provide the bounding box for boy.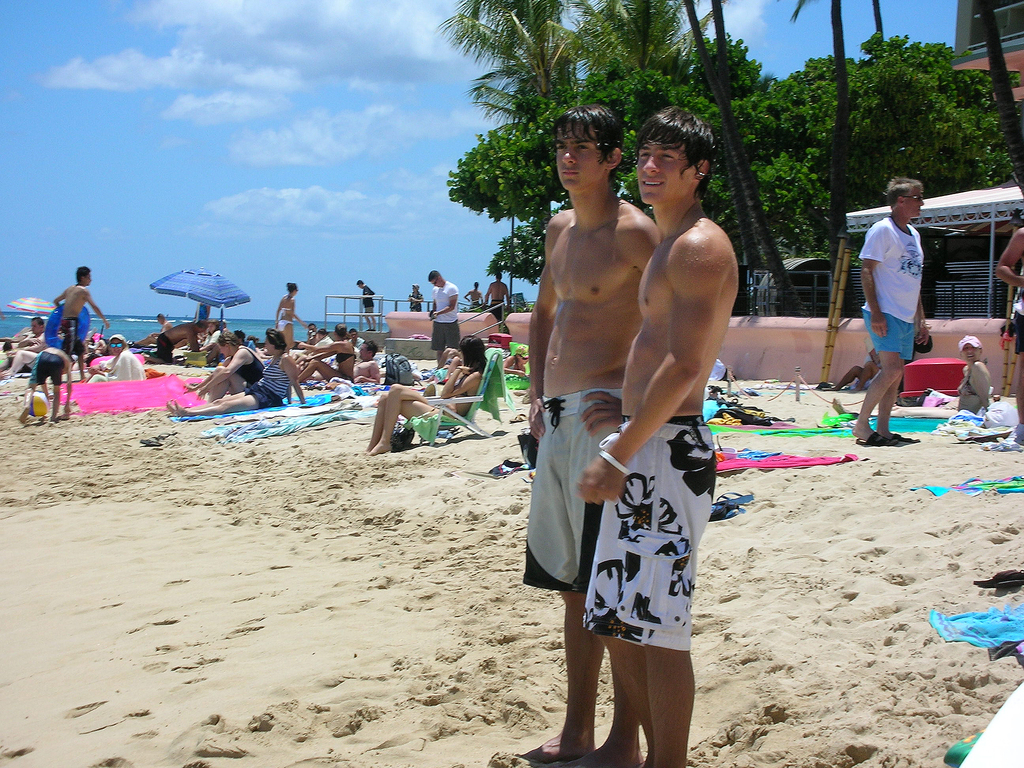
region(532, 104, 668, 763).
